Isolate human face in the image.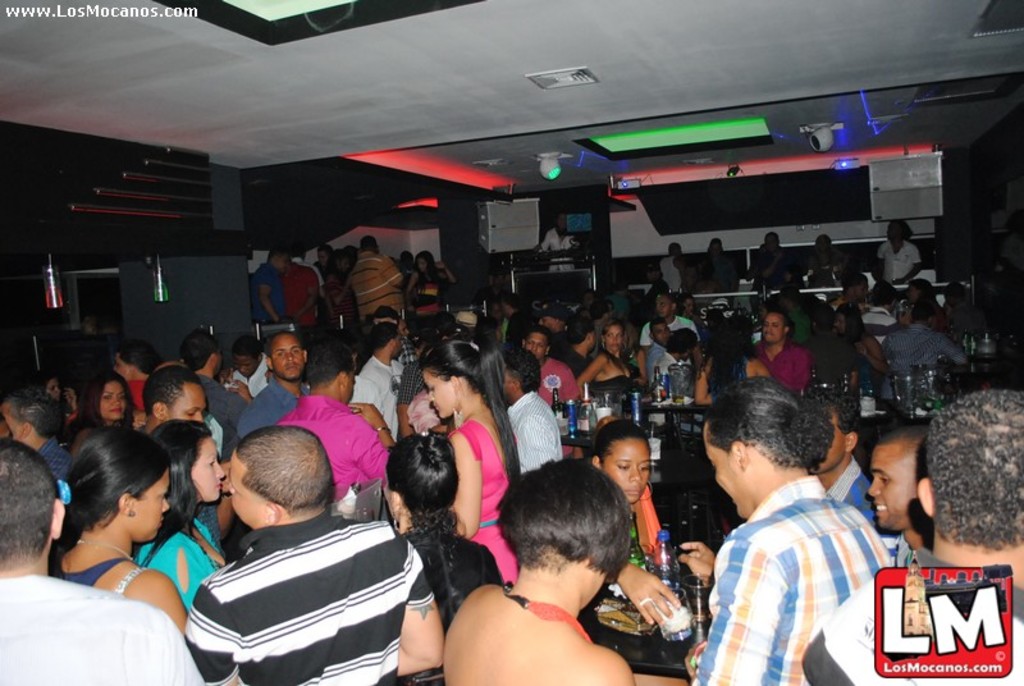
Isolated region: 225, 440, 265, 521.
